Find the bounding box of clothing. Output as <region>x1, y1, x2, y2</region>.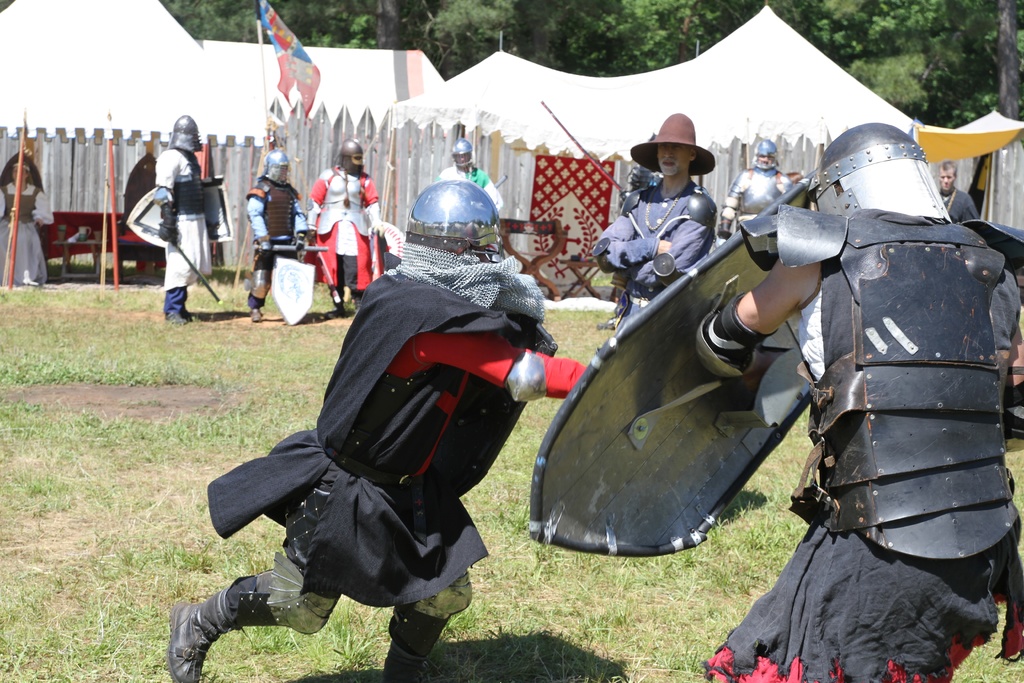
<region>703, 532, 1023, 682</region>.
